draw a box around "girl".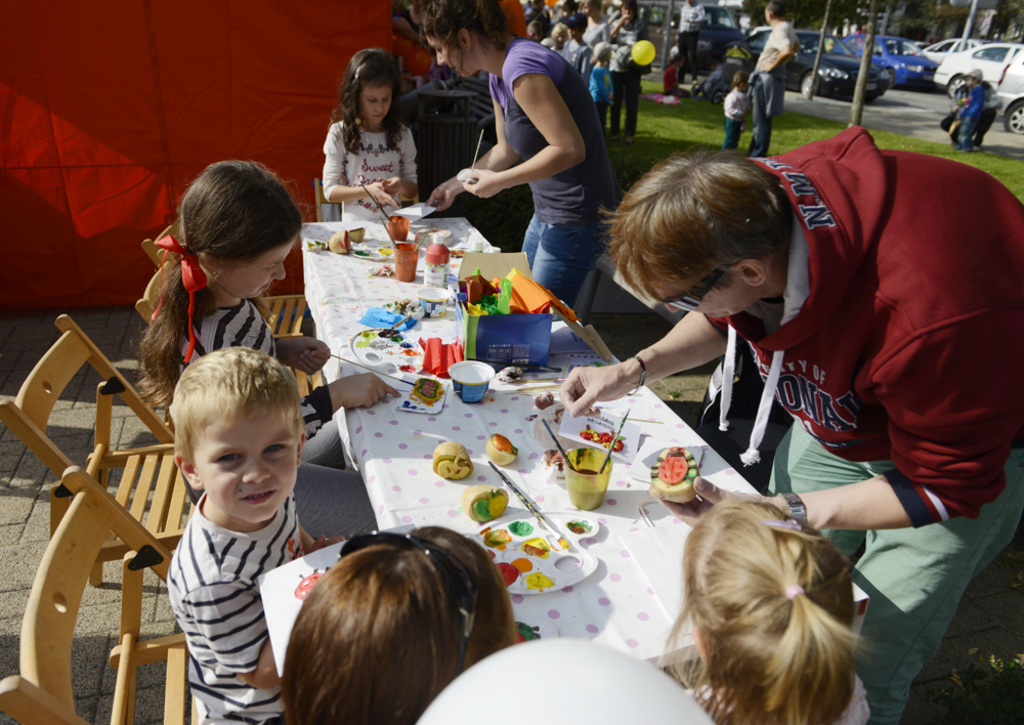
[717, 69, 749, 146].
